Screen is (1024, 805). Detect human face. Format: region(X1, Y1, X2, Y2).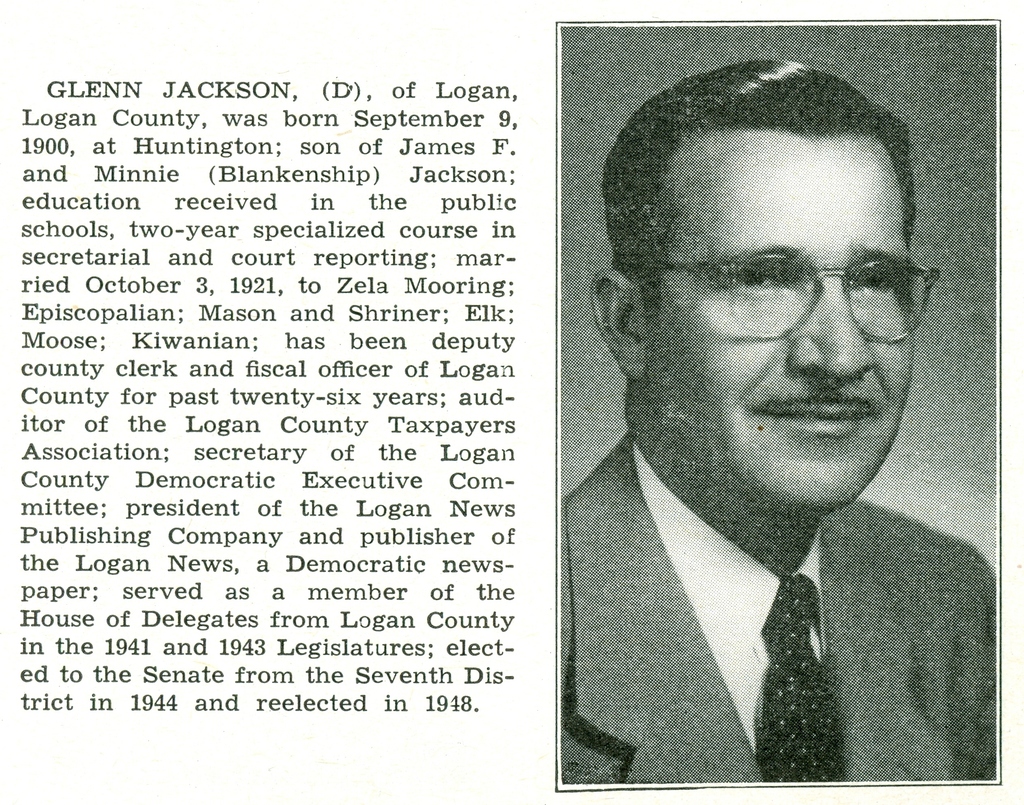
region(652, 135, 909, 526).
